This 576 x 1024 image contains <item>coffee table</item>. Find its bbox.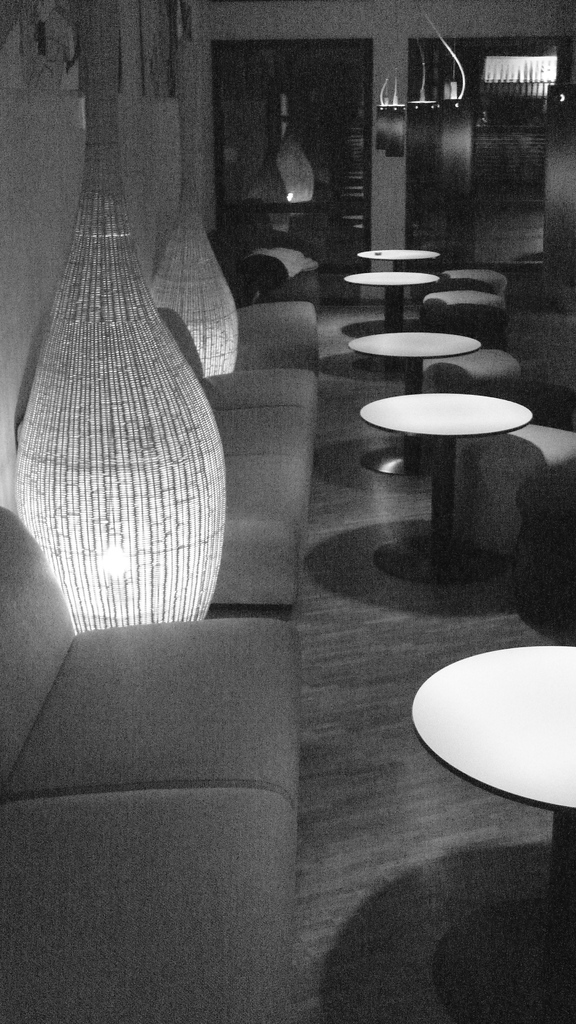
bbox=[357, 359, 554, 596].
